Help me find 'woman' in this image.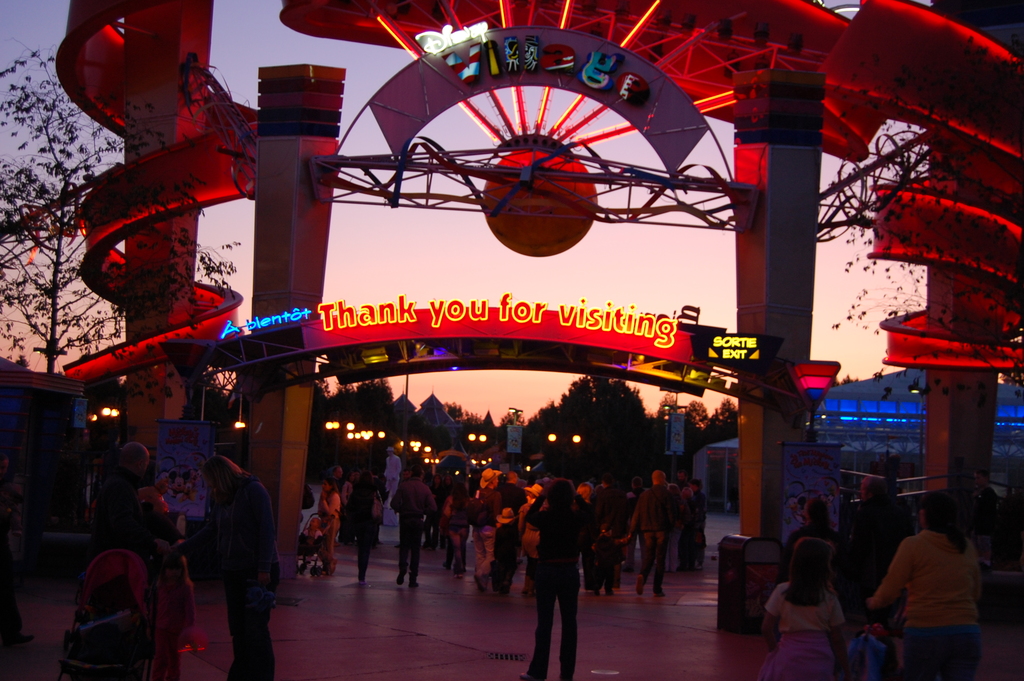
Found it: [209,456,281,680].
